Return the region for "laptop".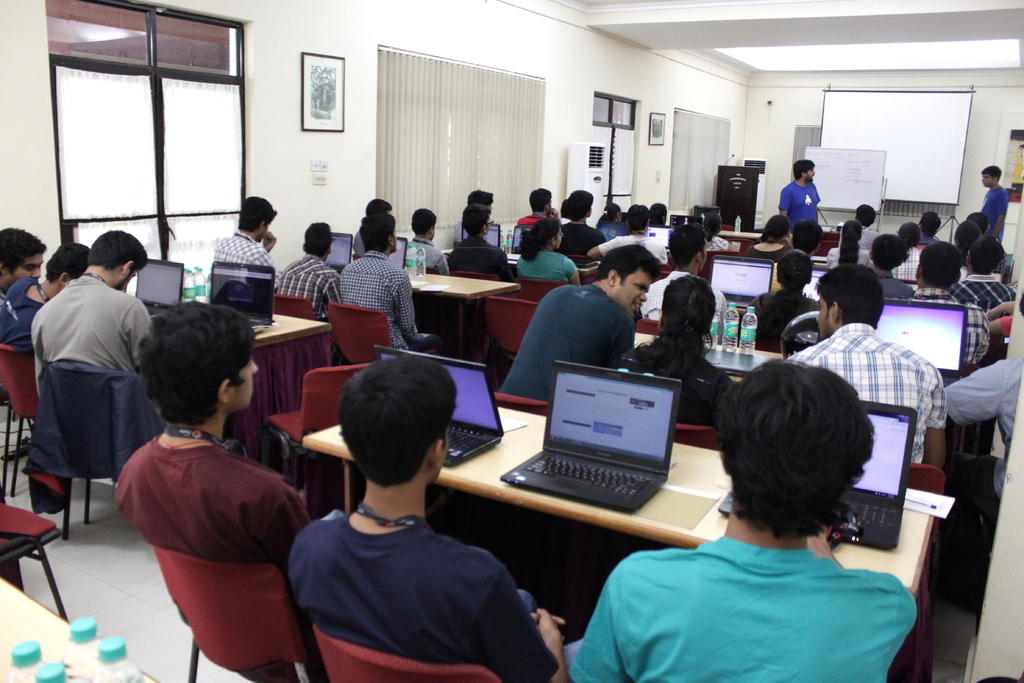
select_region(460, 224, 498, 247).
